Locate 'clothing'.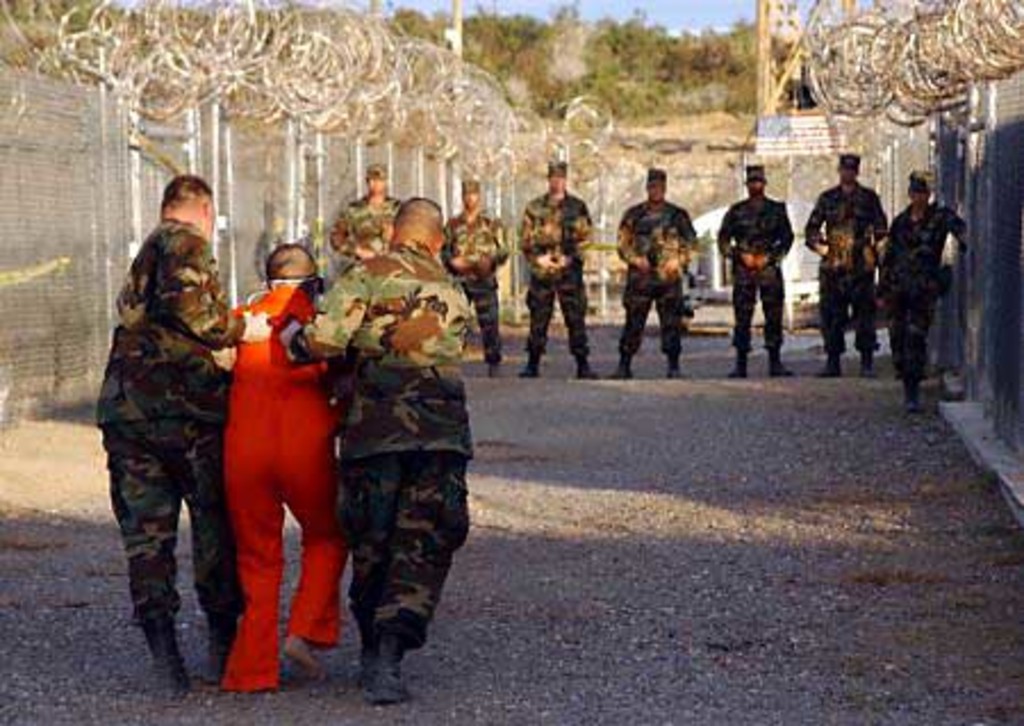
Bounding box: crop(437, 207, 512, 366).
